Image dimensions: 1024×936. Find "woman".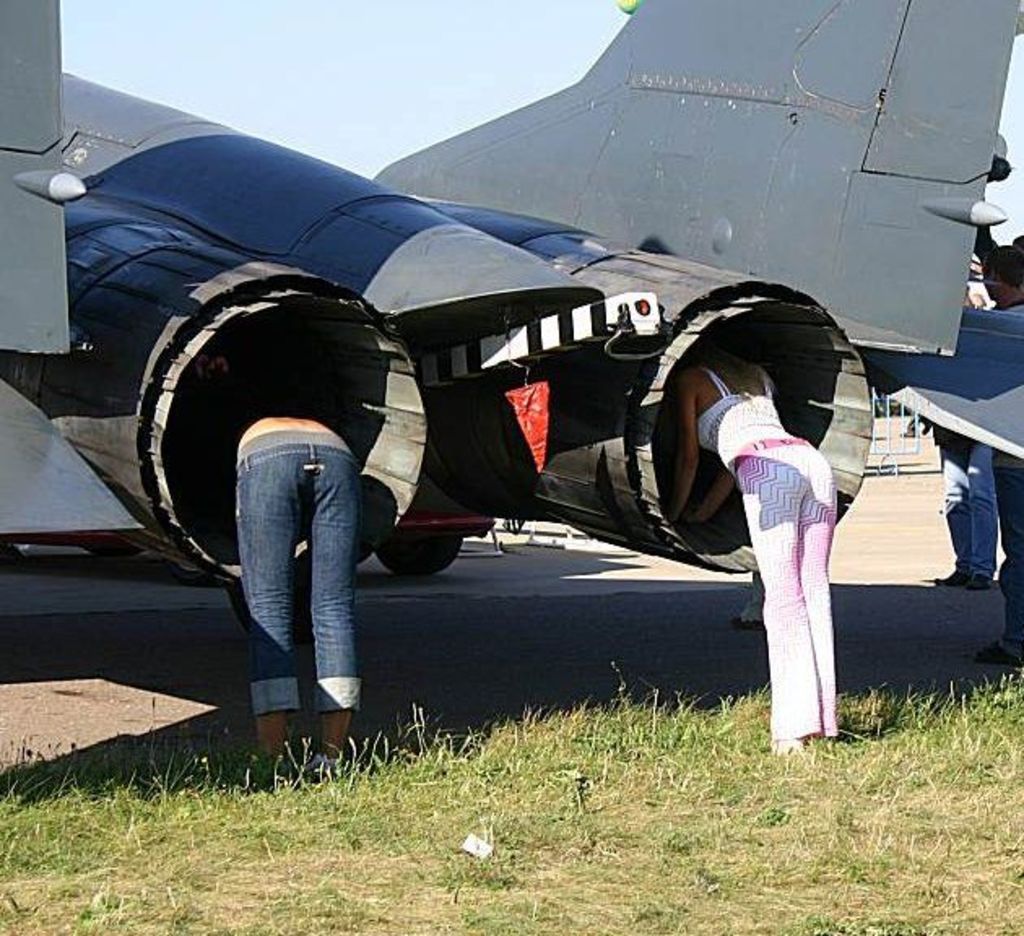
<bbox>210, 390, 374, 790</bbox>.
